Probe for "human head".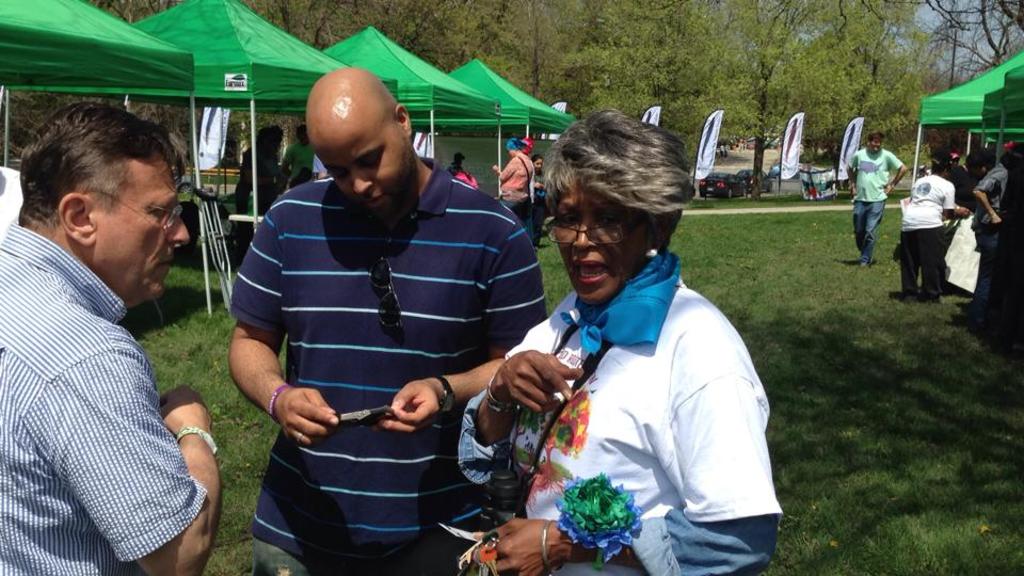
Probe result: bbox=(542, 114, 693, 306).
